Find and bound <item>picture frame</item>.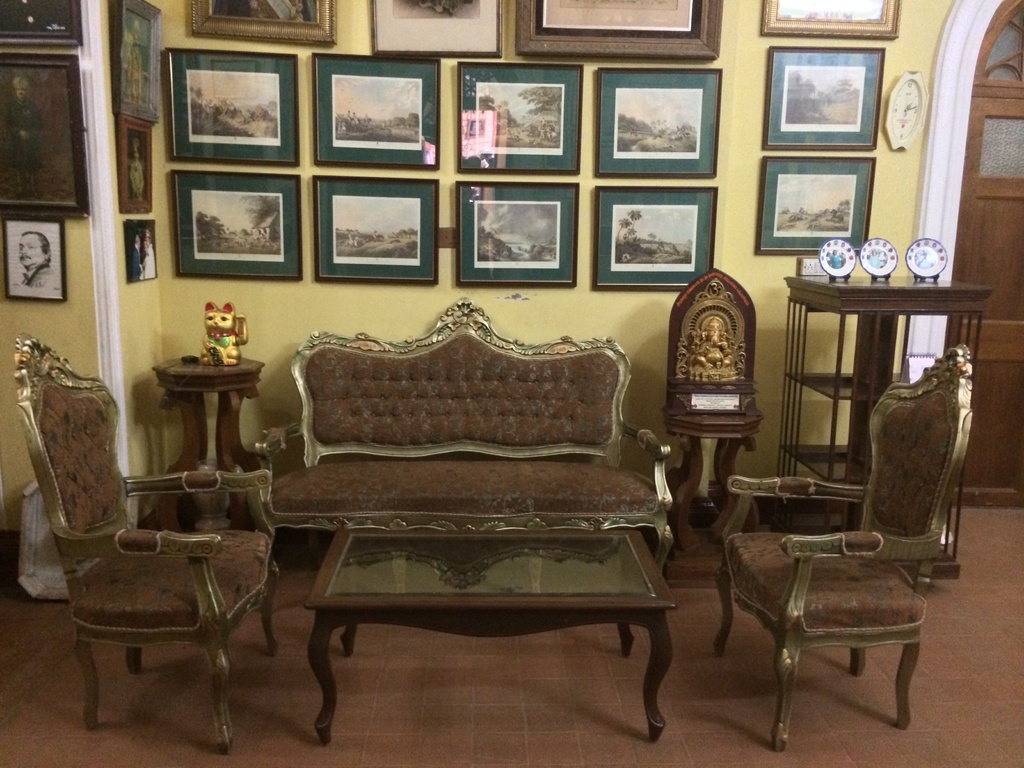
Bound: crop(3, 49, 91, 218).
